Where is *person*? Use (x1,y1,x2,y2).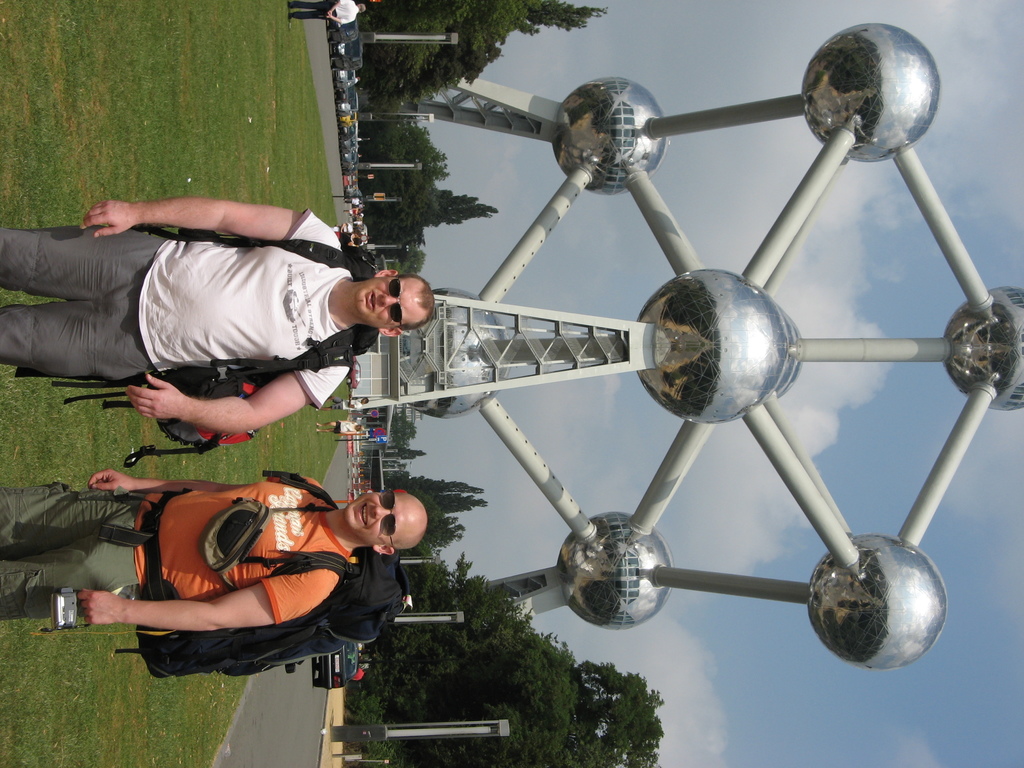
(318,420,366,434).
